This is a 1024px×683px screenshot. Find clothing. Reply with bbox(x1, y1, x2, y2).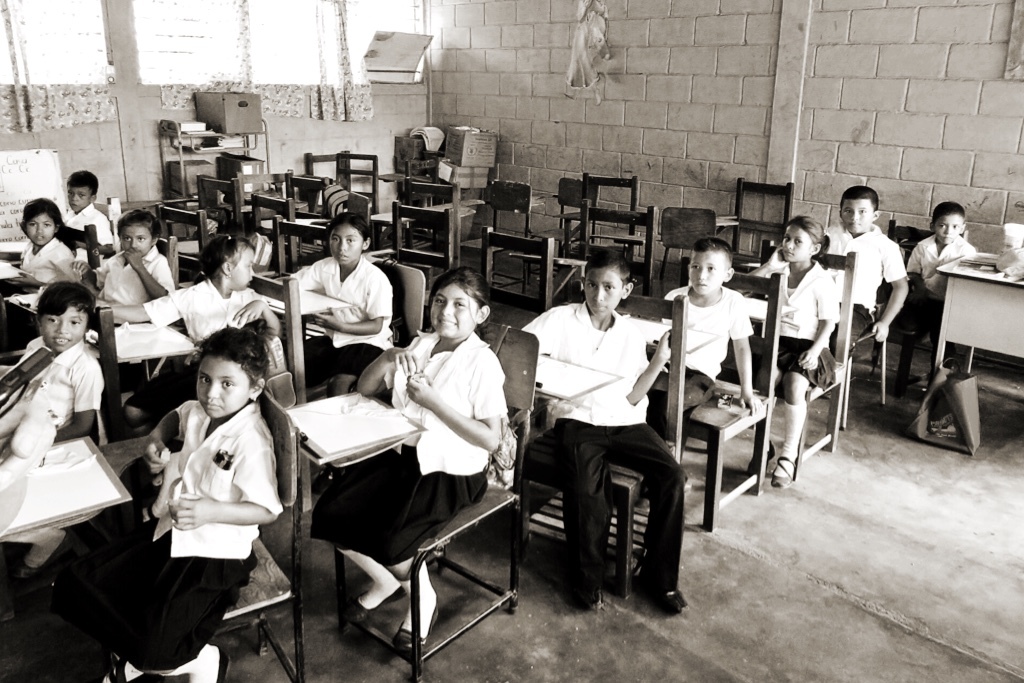
bbox(337, 324, 511, 572).
